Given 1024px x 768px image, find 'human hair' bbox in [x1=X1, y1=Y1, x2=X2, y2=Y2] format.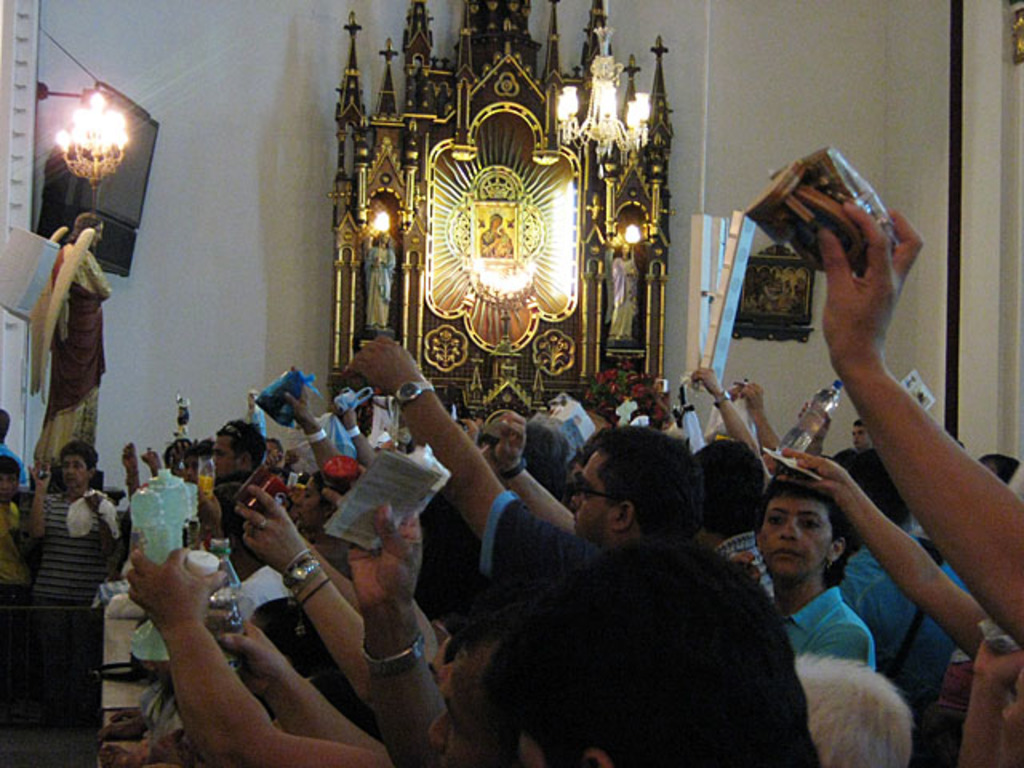
[x1=0, y1=413, x2=13, y2=438].
